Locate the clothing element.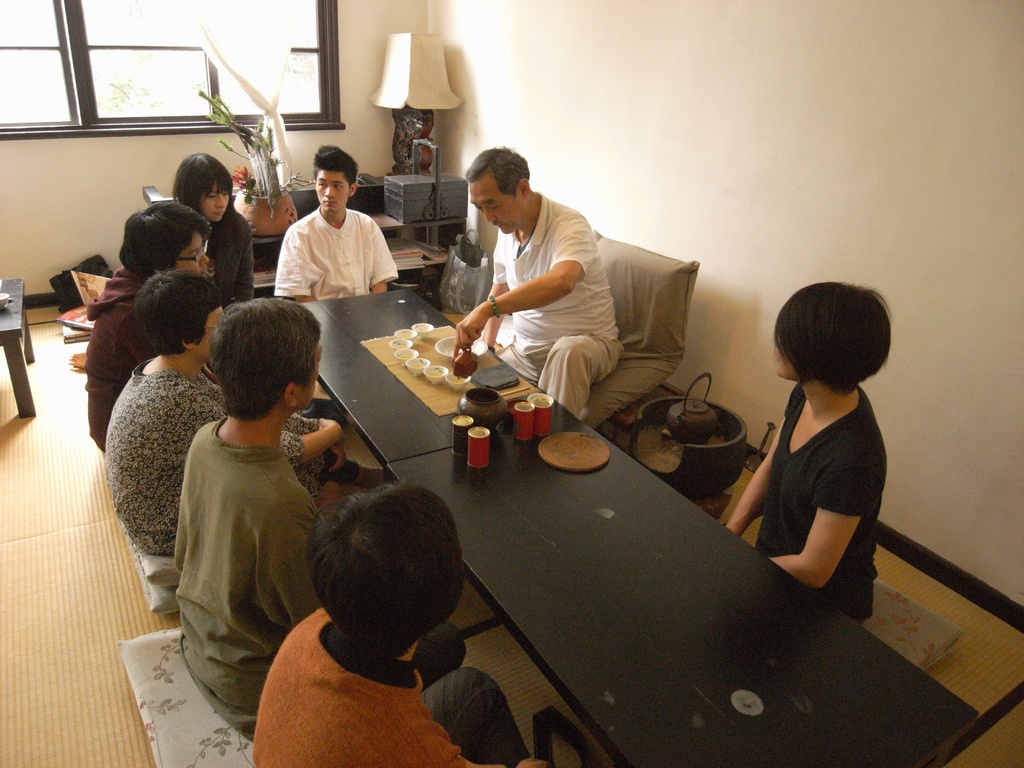
Element bbox: 86, 260, 168, 467.
